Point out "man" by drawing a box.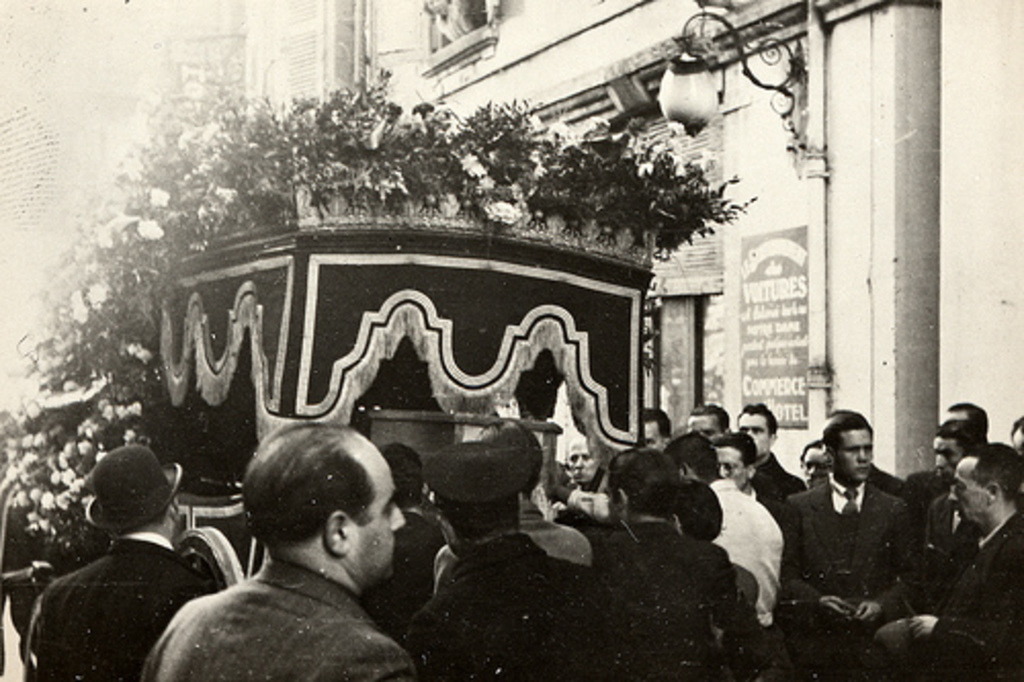
<bbox>711, 428, 782, 526</bbox>.
